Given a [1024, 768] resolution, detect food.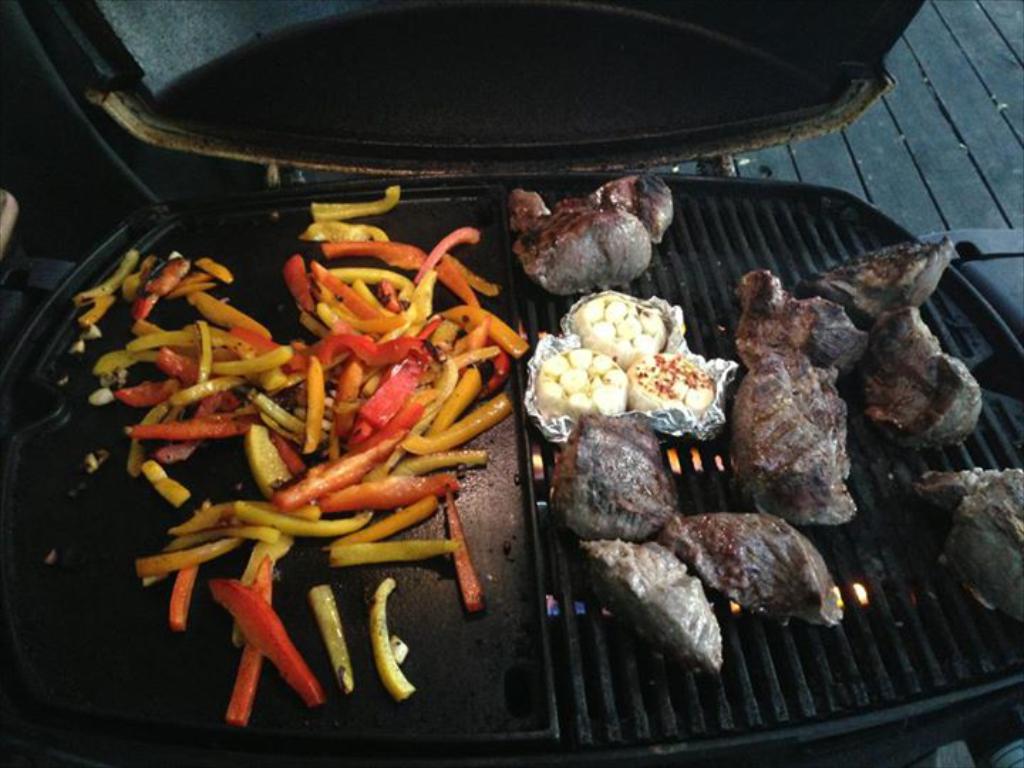
l=624, t=350, r=715, b=422.
